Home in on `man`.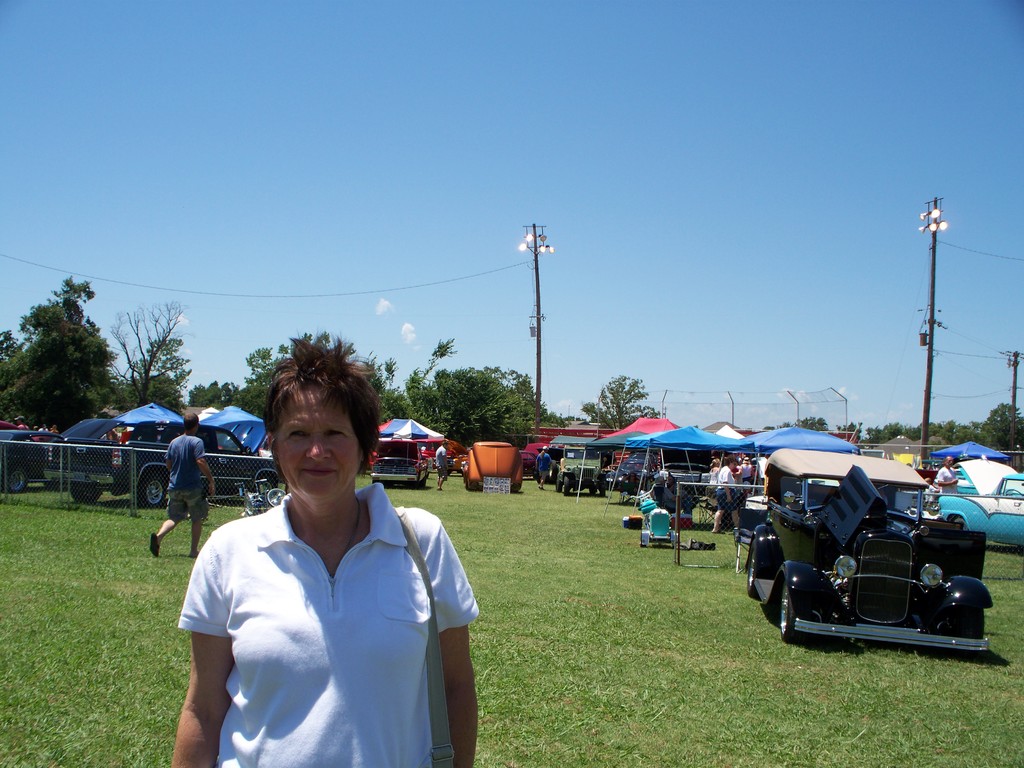
Homed in at Rect(932, 456, 957, 500).
